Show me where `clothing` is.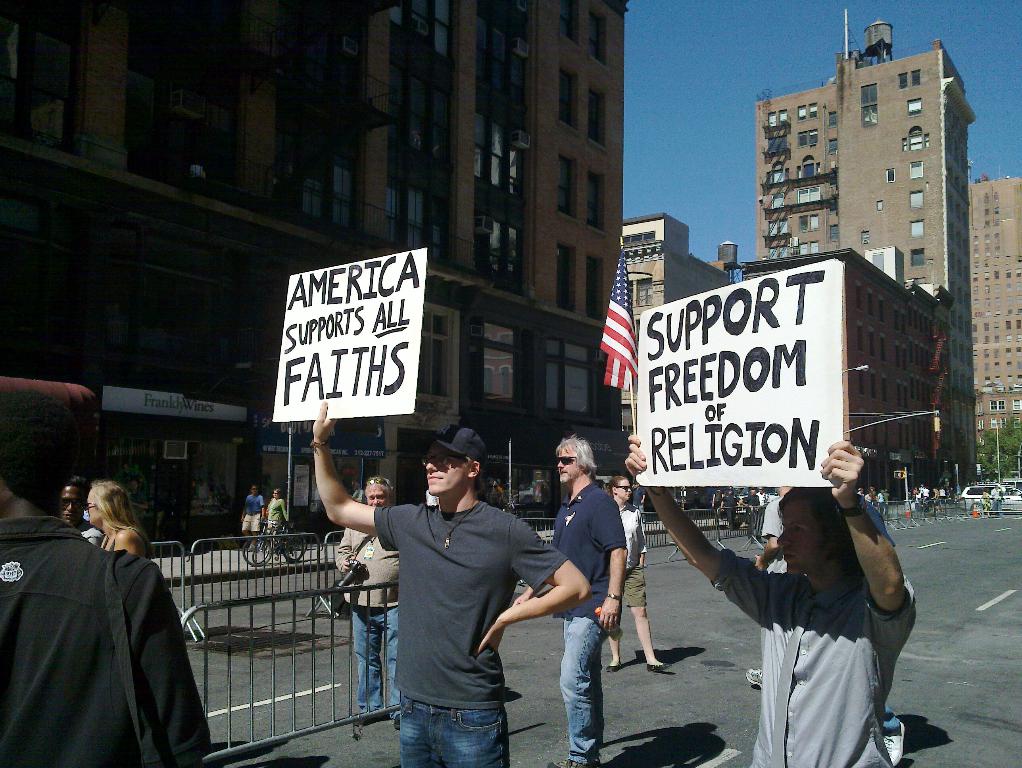
`clothing` is at 372:499:569:767.
